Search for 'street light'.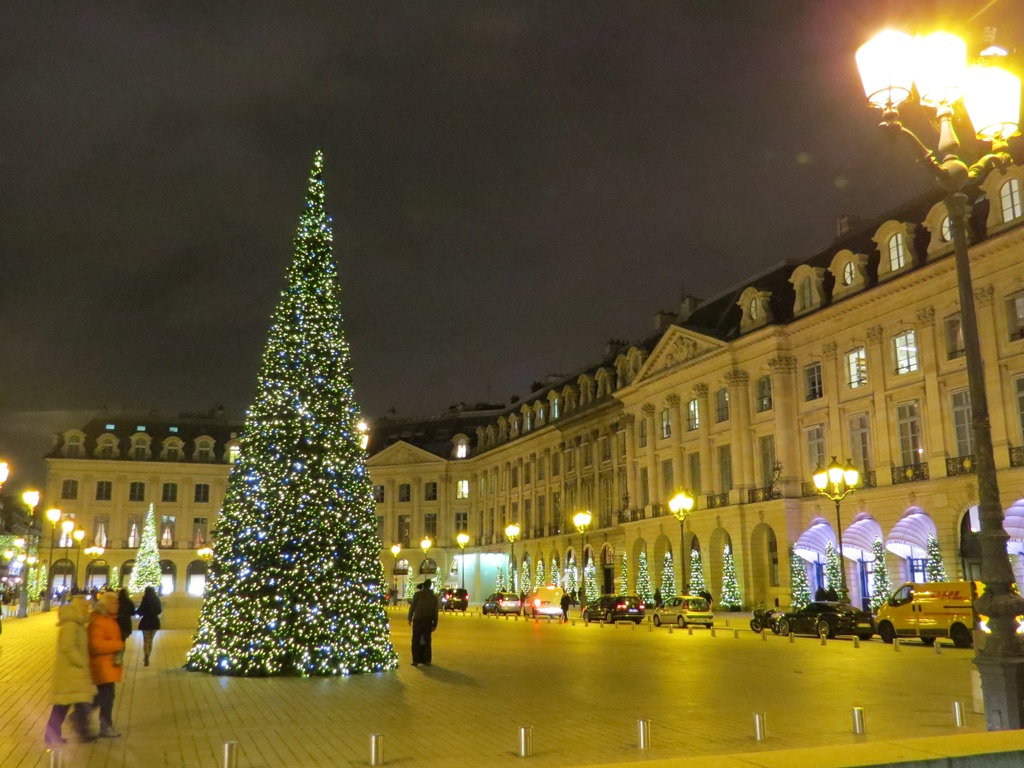
Found at bbox=[22, 490, 38, 622].
